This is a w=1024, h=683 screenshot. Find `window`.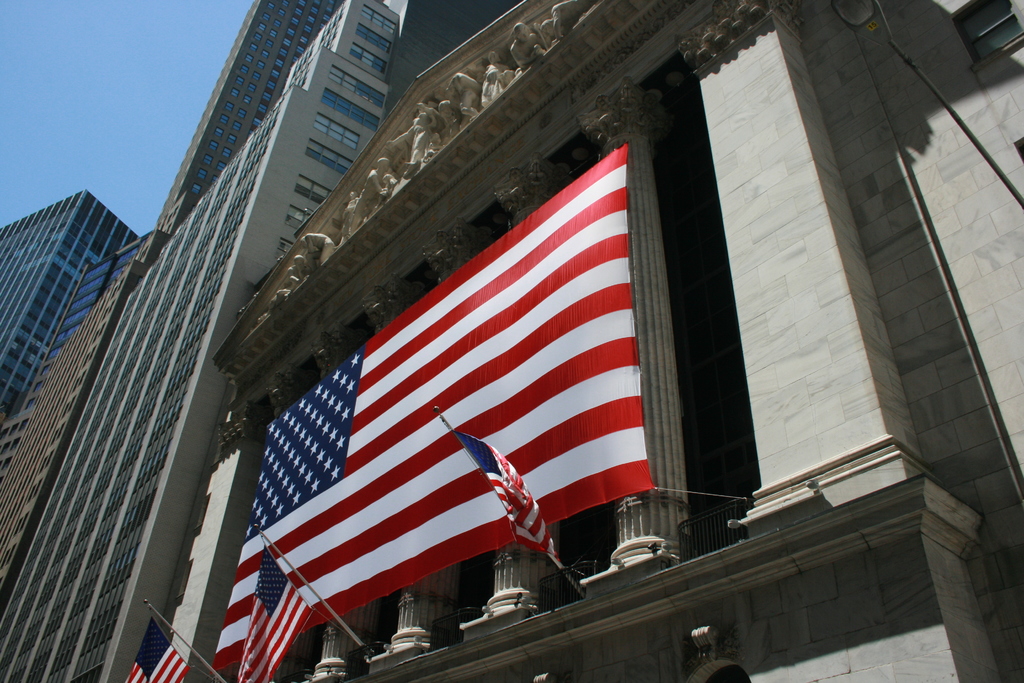
Bounding box: left=253, top=70, right=264, bottom=83.
